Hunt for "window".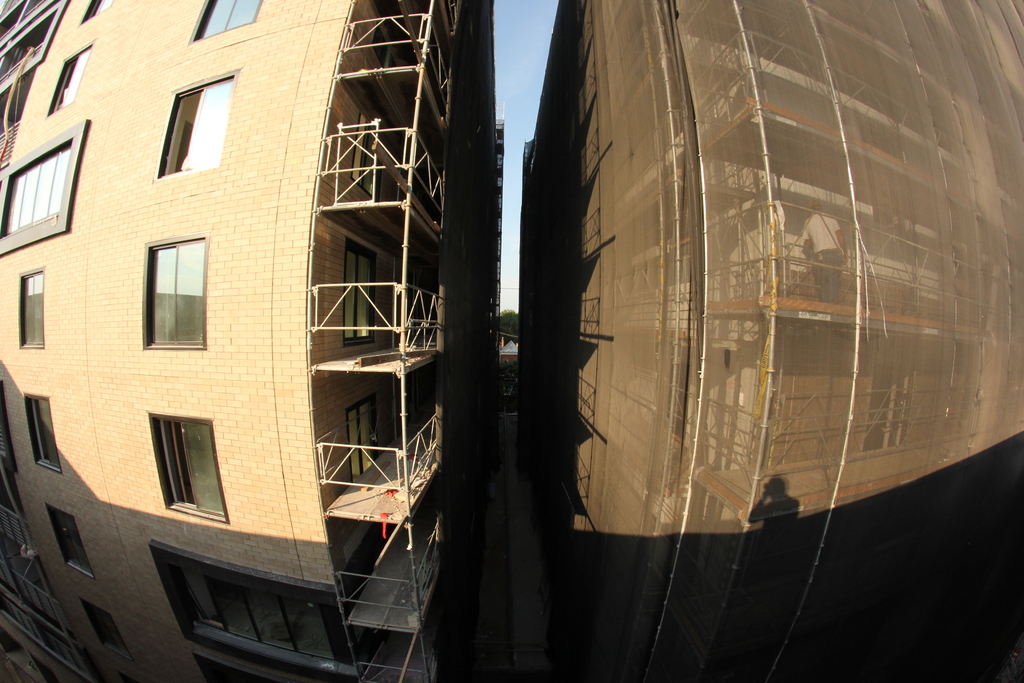
Hunted down at select_region(12, 269, 47, 348).
